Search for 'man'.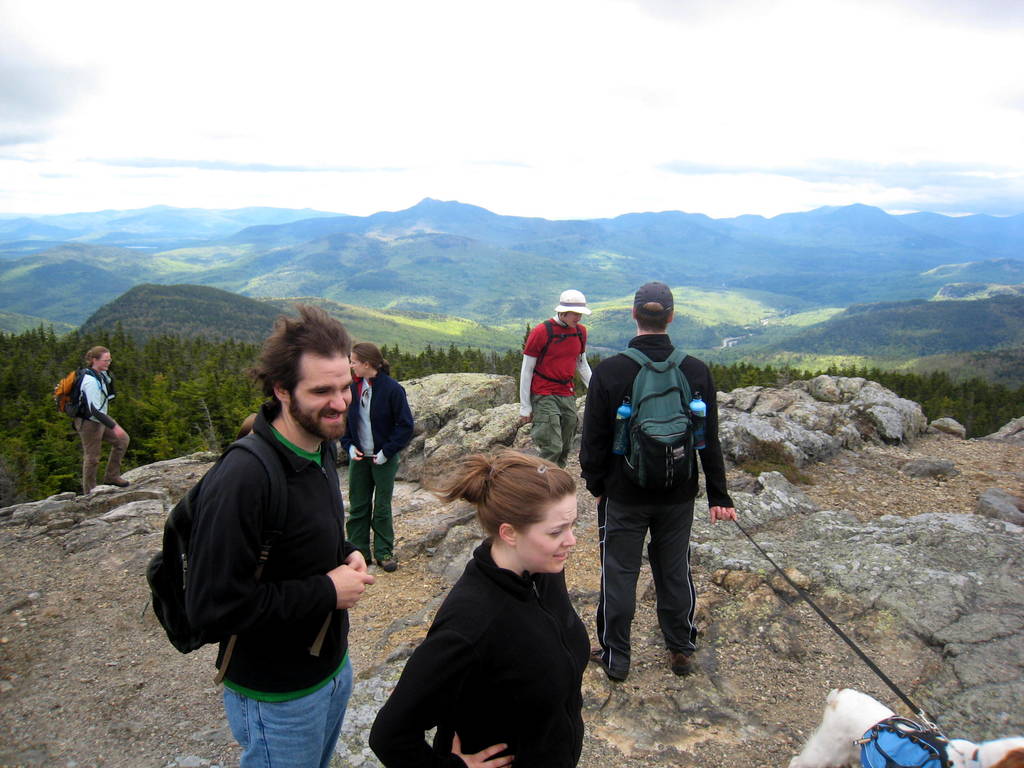
Found at detection(579, 276, 737, 687).
